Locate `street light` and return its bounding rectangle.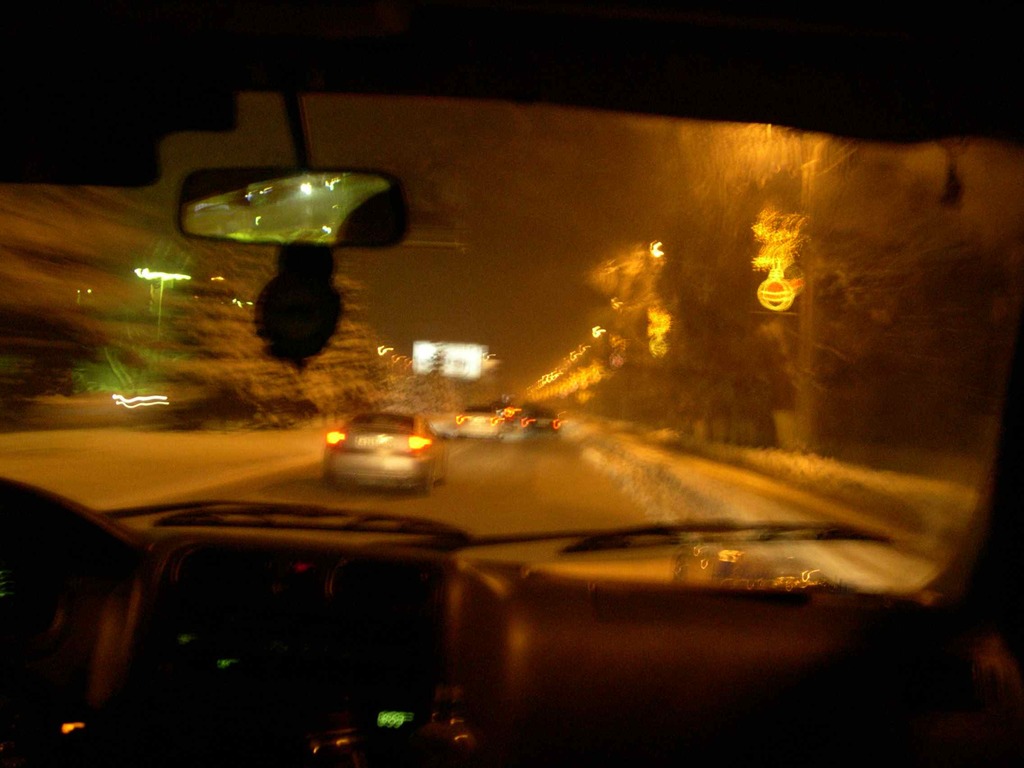
{"x1": 771, "y1": 129, "x2": 831, "y2": 396}.
